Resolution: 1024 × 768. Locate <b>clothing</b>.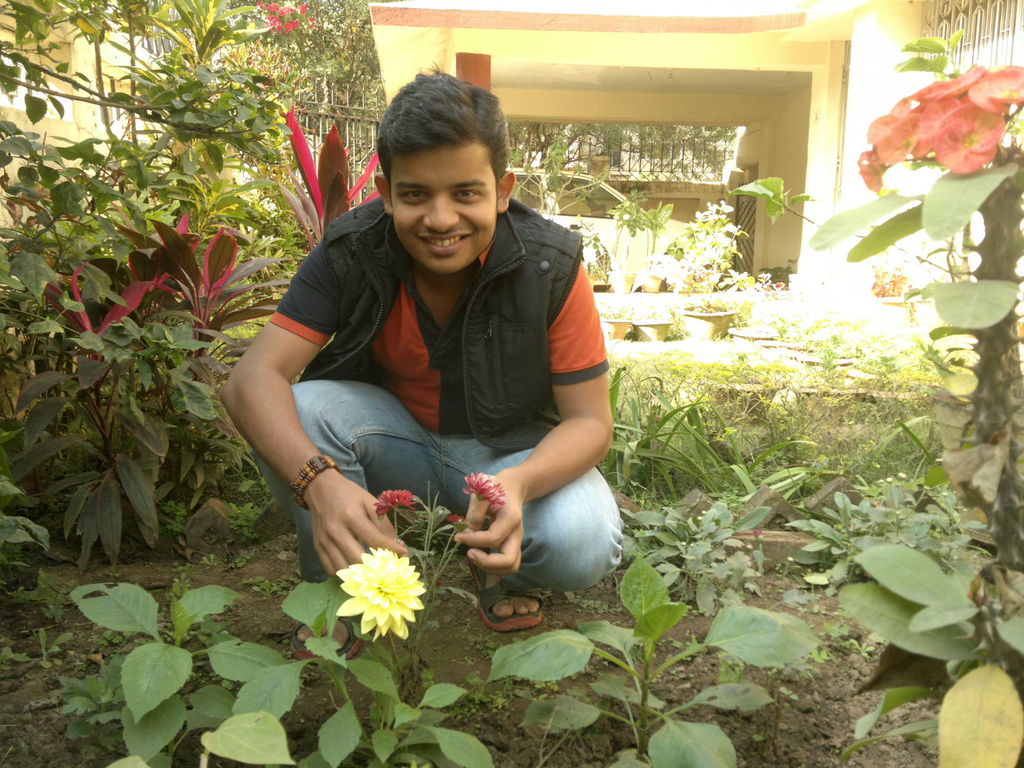
(244,147,627,596).
